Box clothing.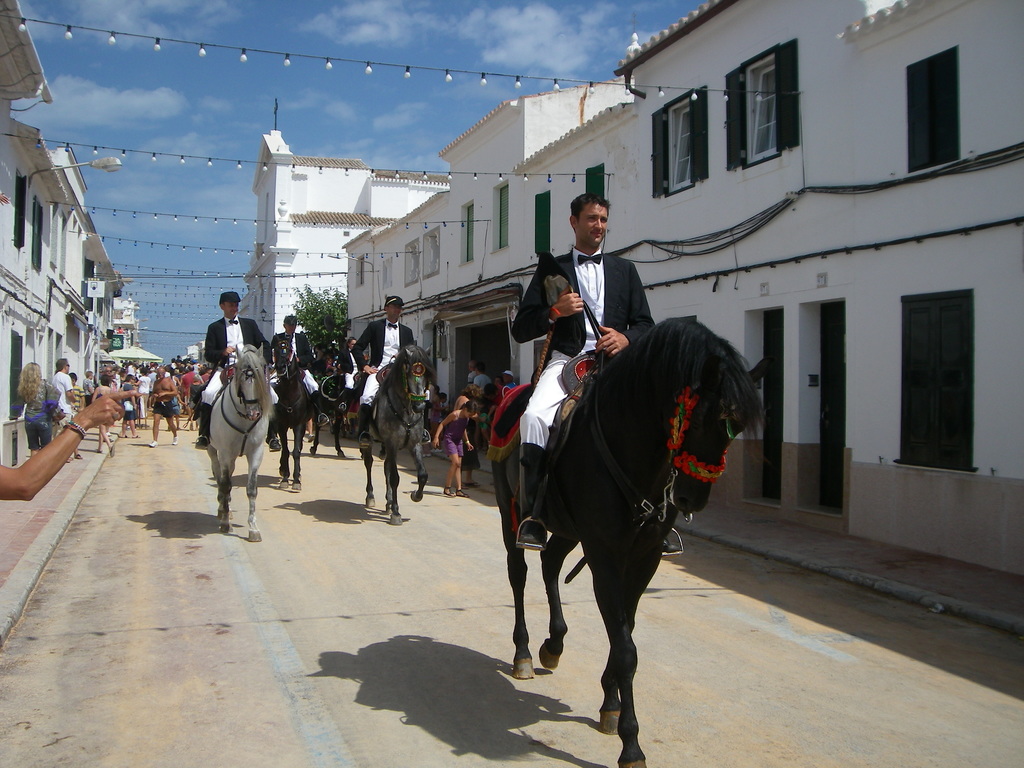
[x1=349, y1=314, x2=419, y2=445].
